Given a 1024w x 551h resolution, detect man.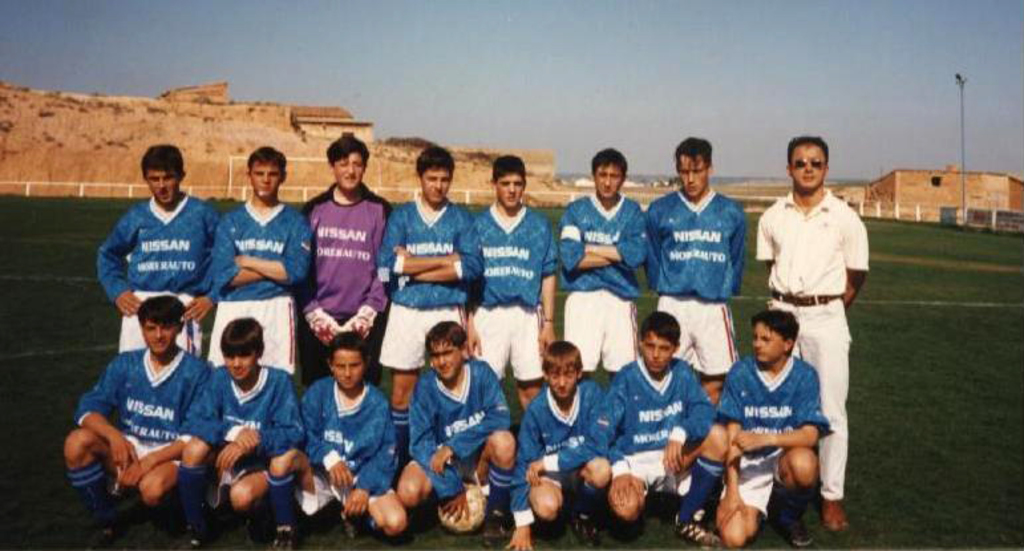
[179, 304, 305, 550].
